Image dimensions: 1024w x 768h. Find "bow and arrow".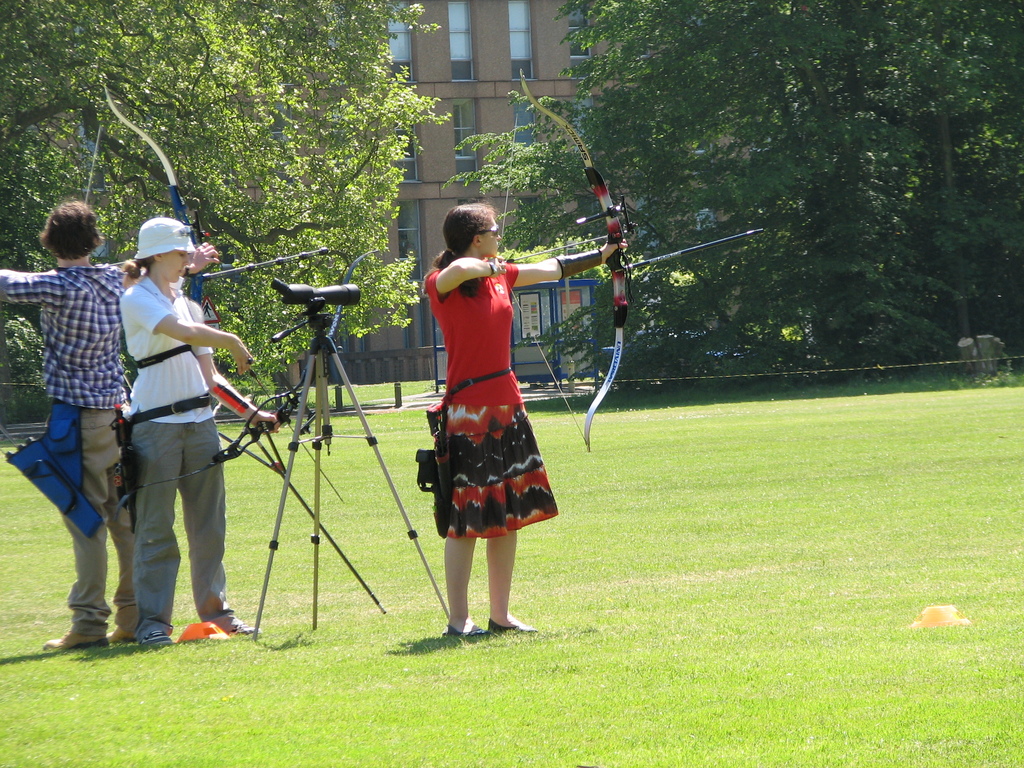
region(94, 88, 330, 410).
